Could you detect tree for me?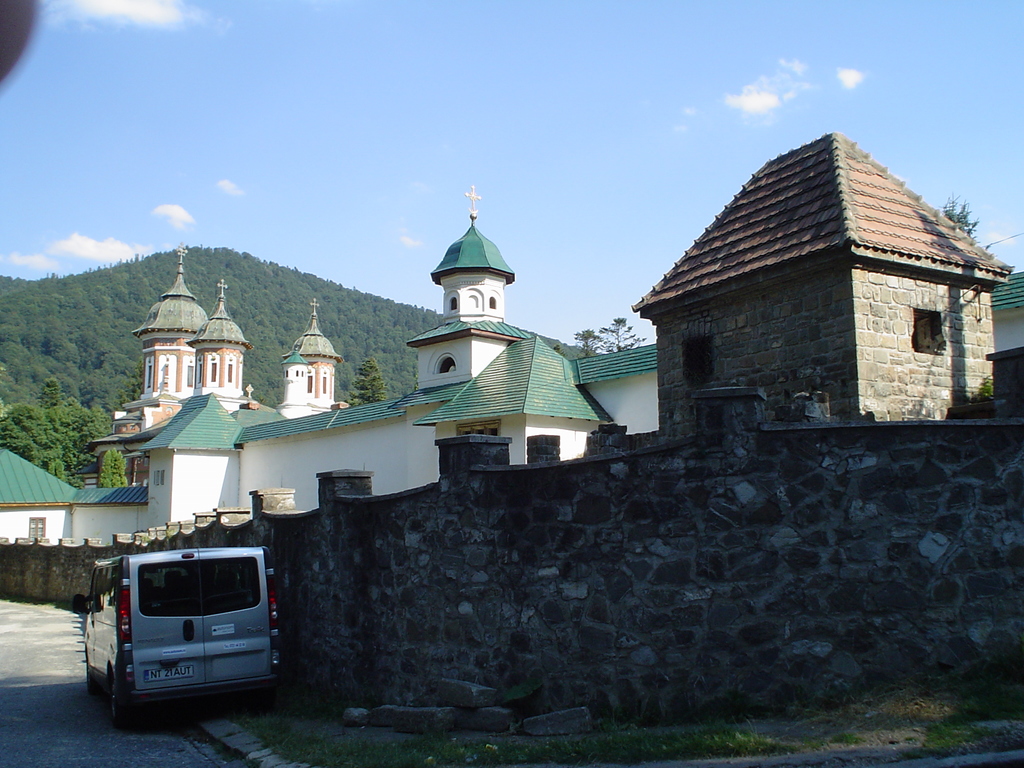
Detection result: (0,341,33,381).
